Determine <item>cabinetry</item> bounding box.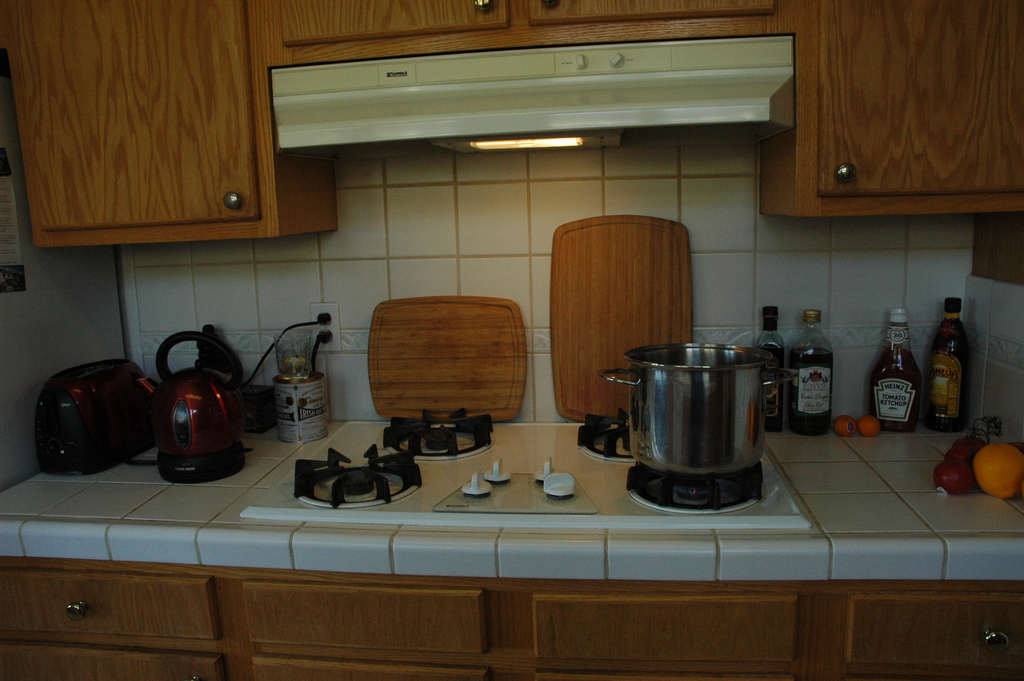
Determined: pyautogui.locateOnScreen(280, 0, 772, 40).
